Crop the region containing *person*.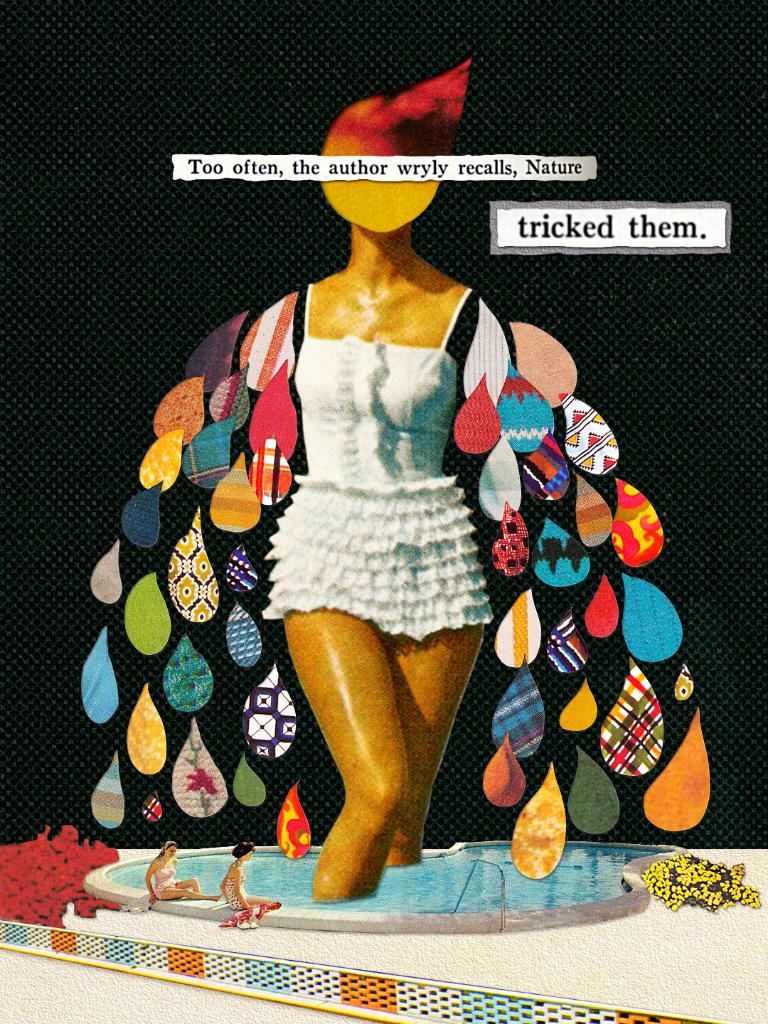
Crop region: box(146, 836, 204, 898).
